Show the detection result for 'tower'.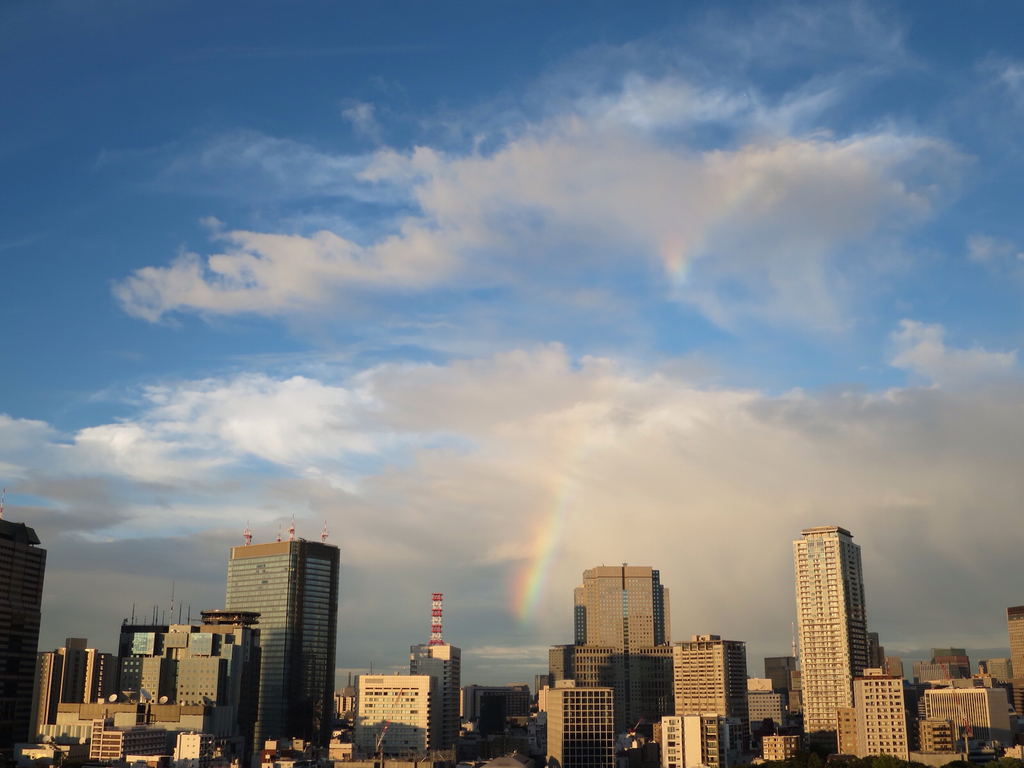
33/633/103/741.
